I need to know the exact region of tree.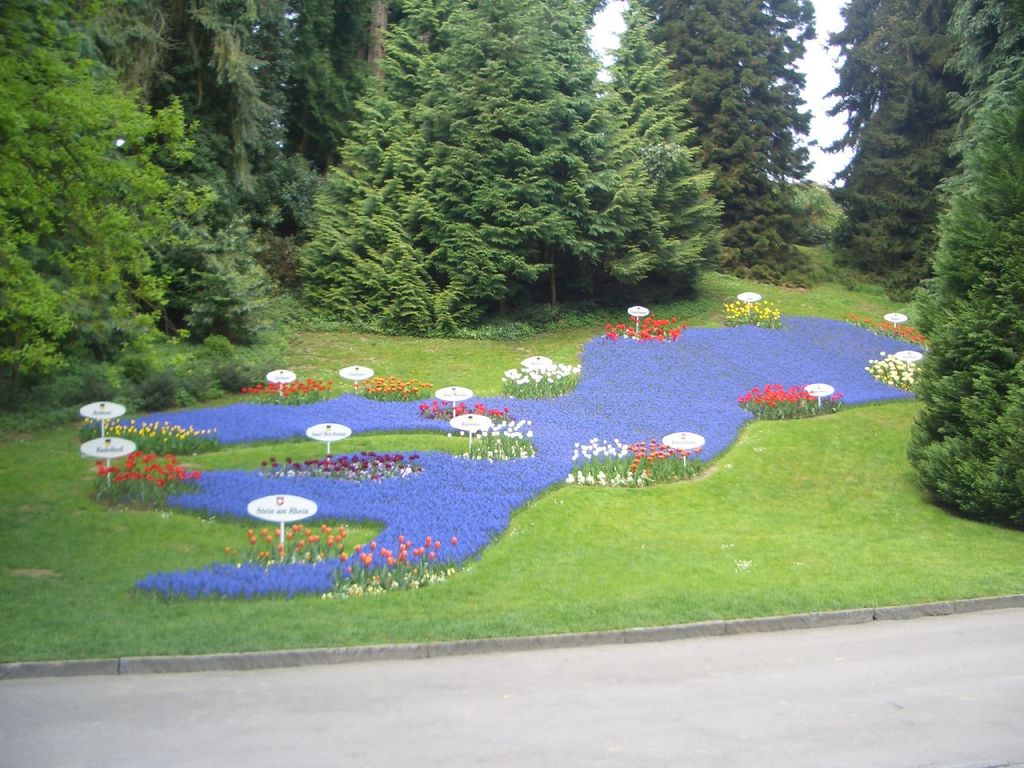
Region: locate(154, 0, 314, 240).
